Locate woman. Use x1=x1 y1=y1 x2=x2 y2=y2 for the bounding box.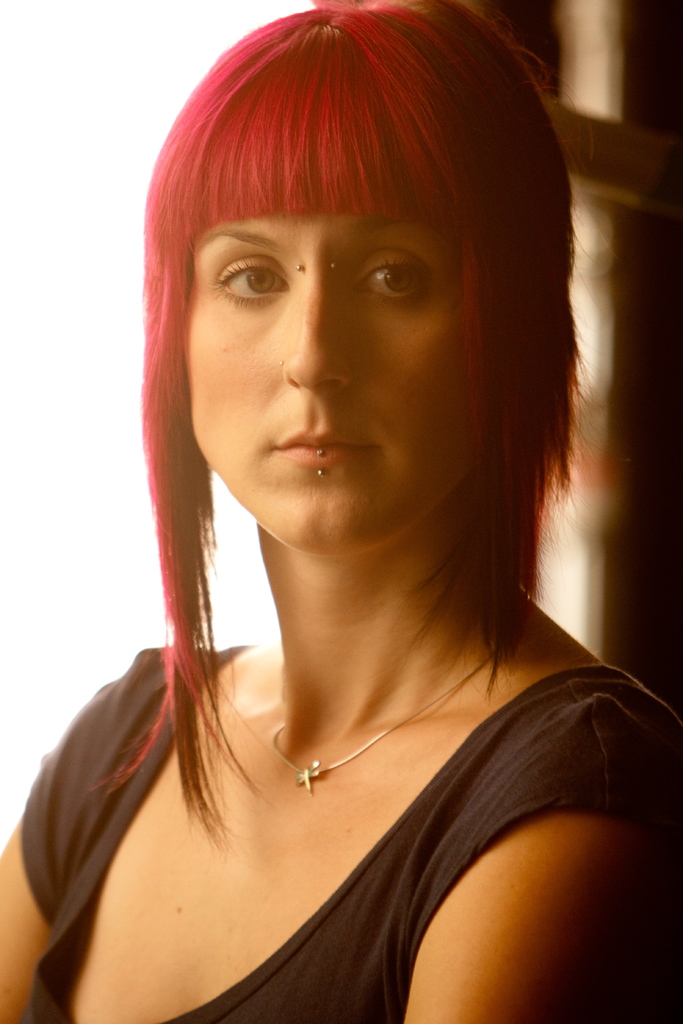
x1=0 y1=0 x2=682 y2=1023.
